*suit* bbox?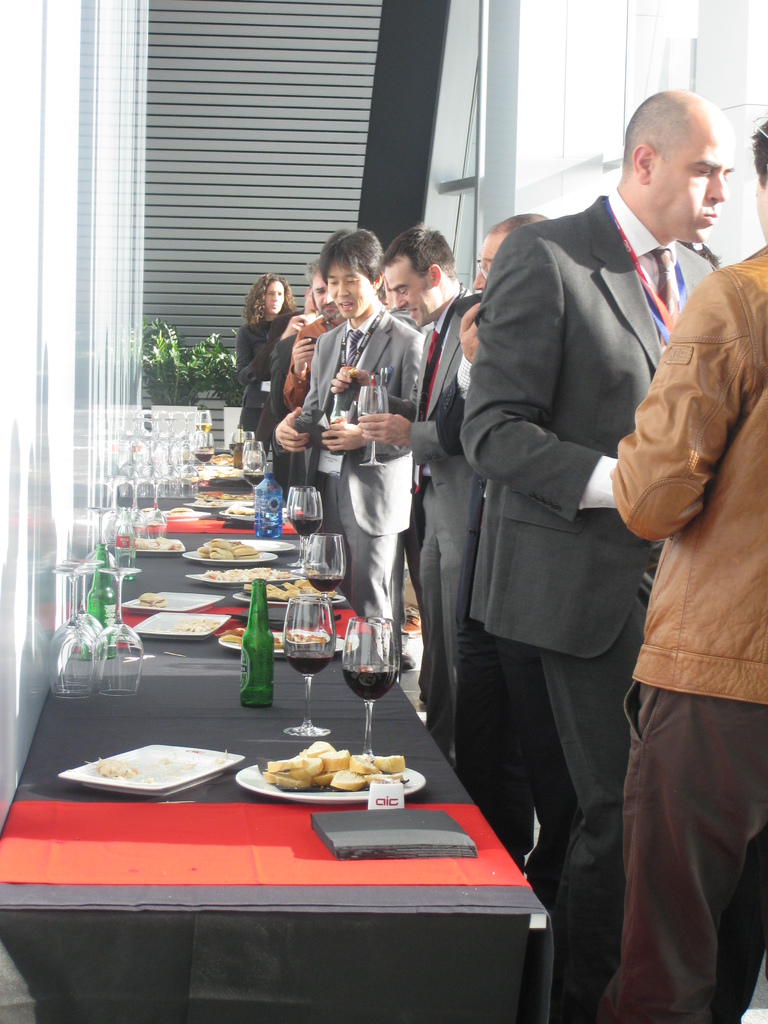
<region>401, 274, 474, 724</region>
